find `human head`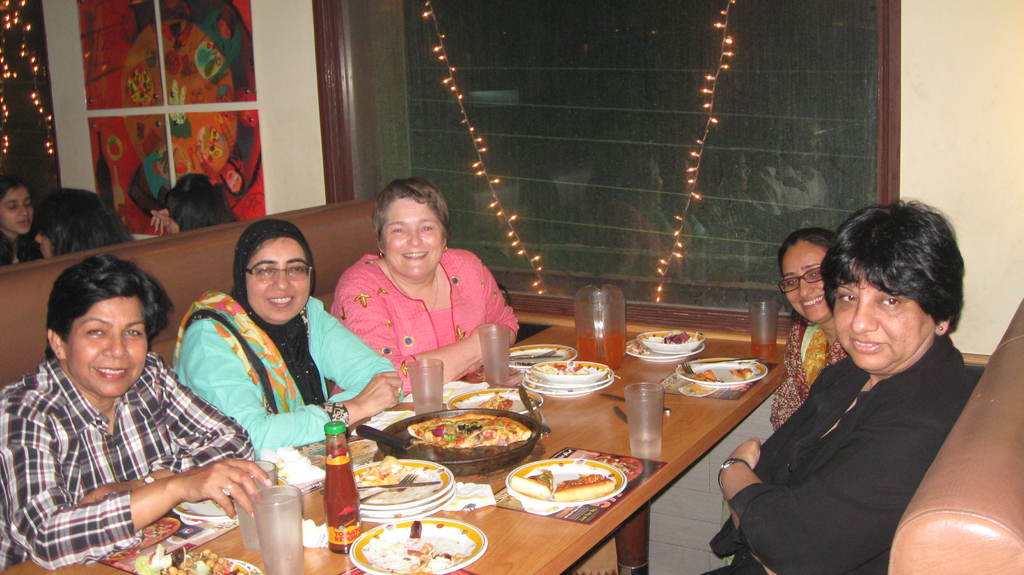
locate(815, 202, 973, 378)
